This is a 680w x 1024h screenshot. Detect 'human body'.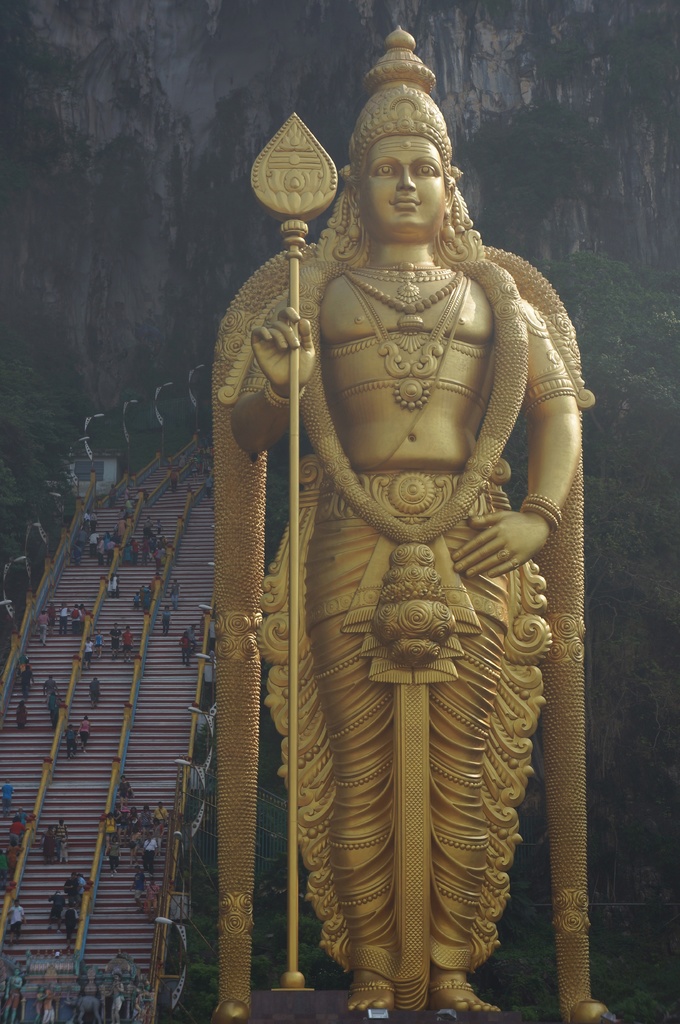
crop(175, 159, 589, 1023).
